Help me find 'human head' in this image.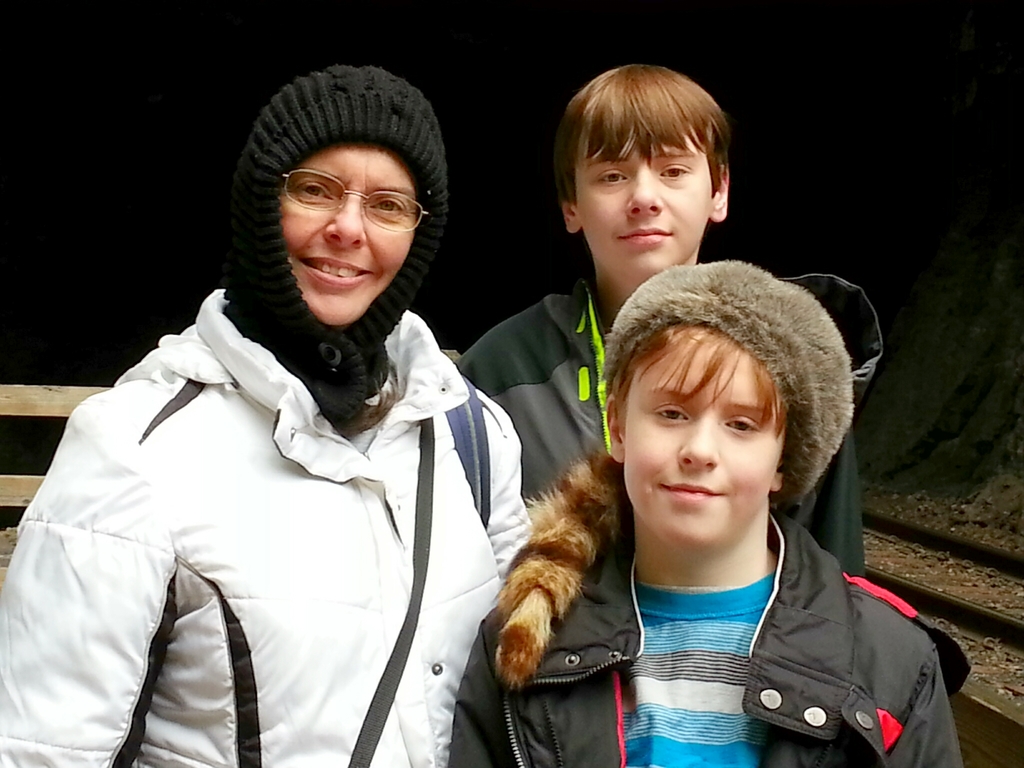
Found it: 238, 57, 455, 335.
